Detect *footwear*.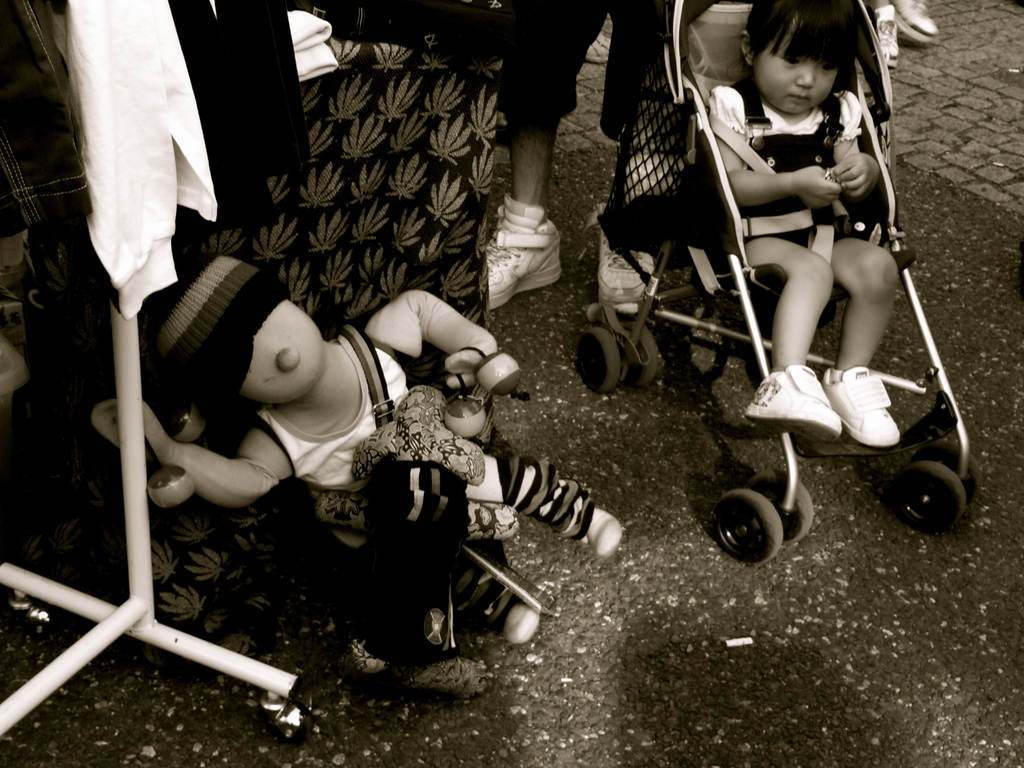
Detected at Rect(742, 362, 841, 442).
